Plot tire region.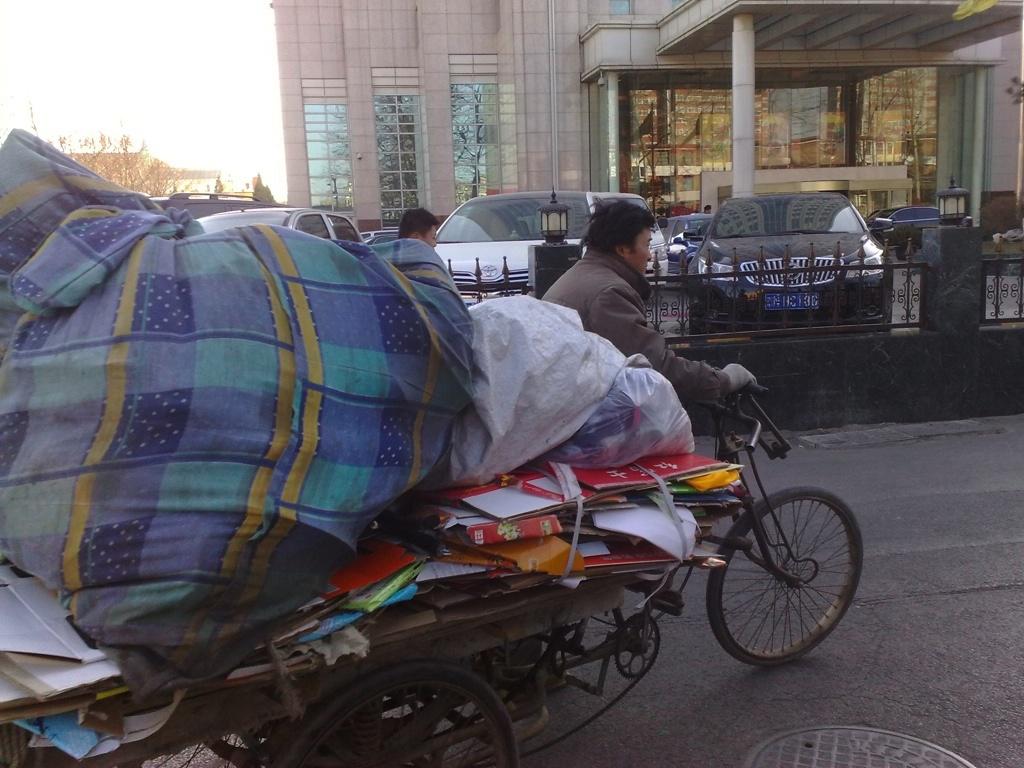
Plotted at Rect(876, 287, 893, 329).
